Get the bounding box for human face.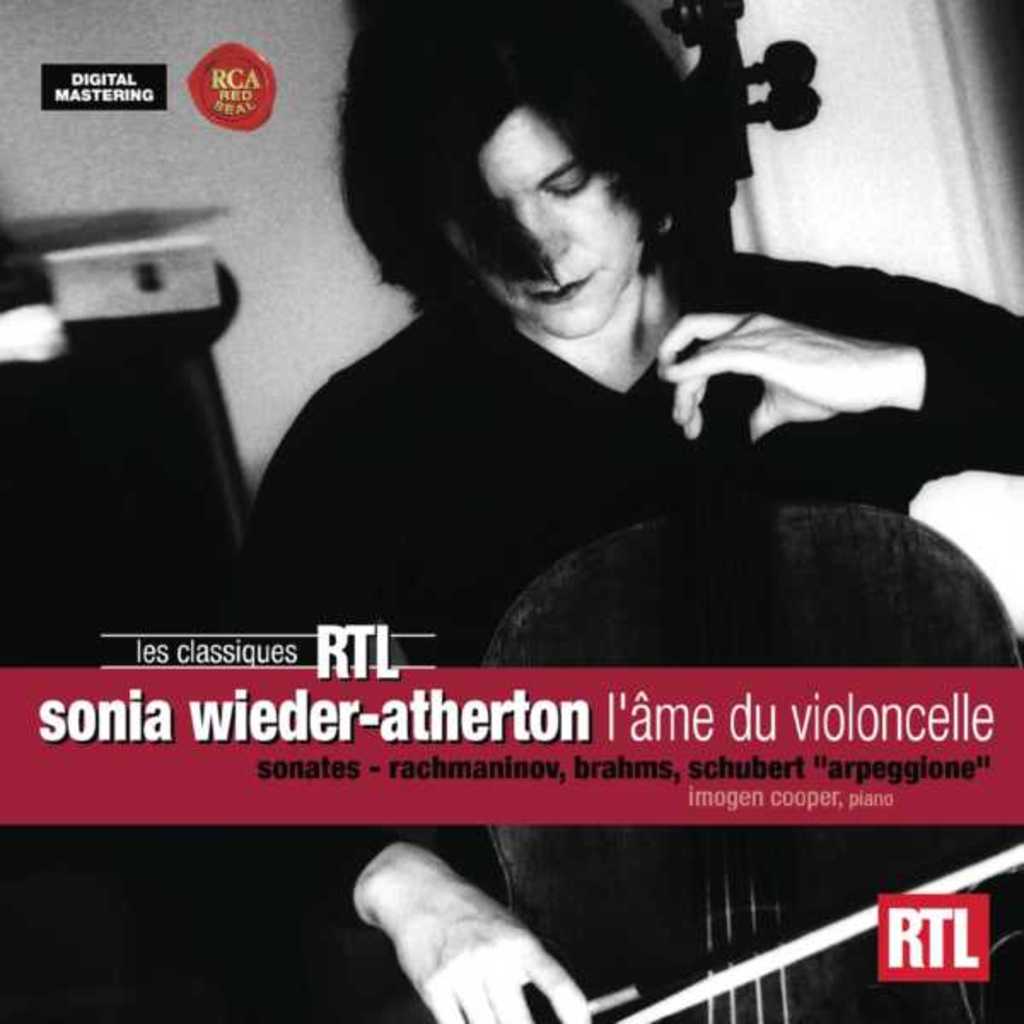
bbox(449, 109, 638, 328).
